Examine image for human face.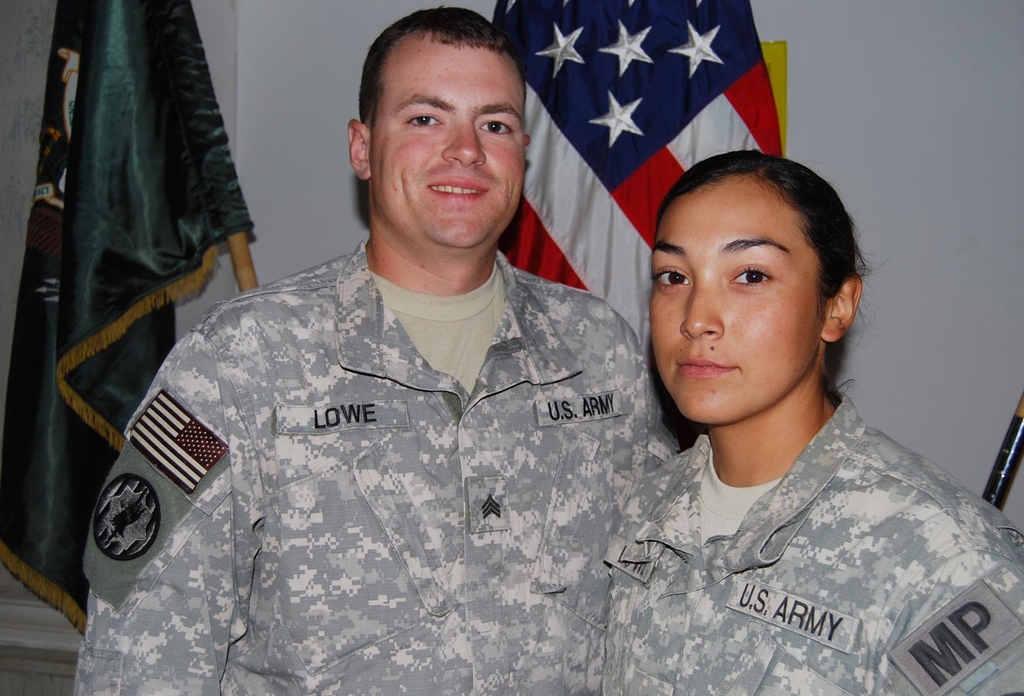
Examination result: 649 176 822 426.
